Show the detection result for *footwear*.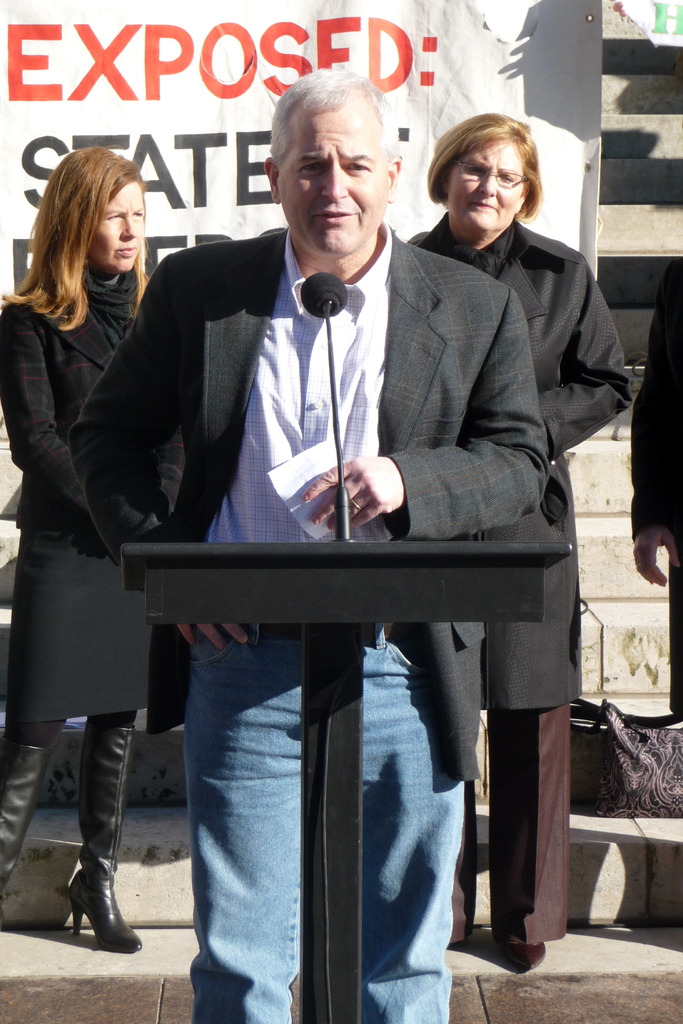
50 844 120 955.
